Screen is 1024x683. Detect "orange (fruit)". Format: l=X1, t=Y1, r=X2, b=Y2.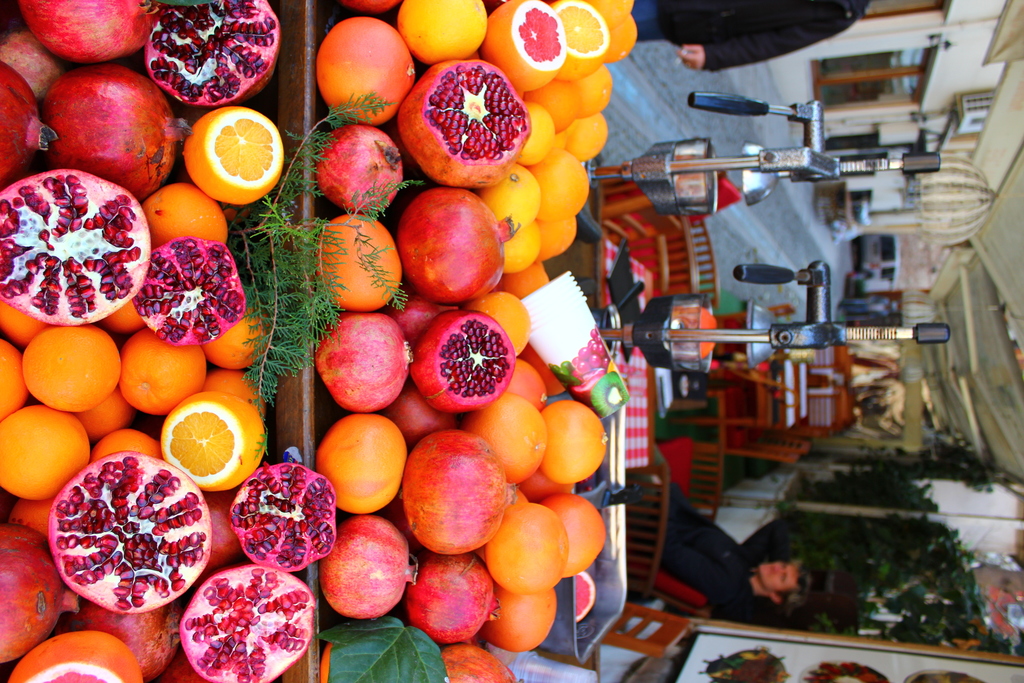
l=389, t=0, r=502, b=79.
